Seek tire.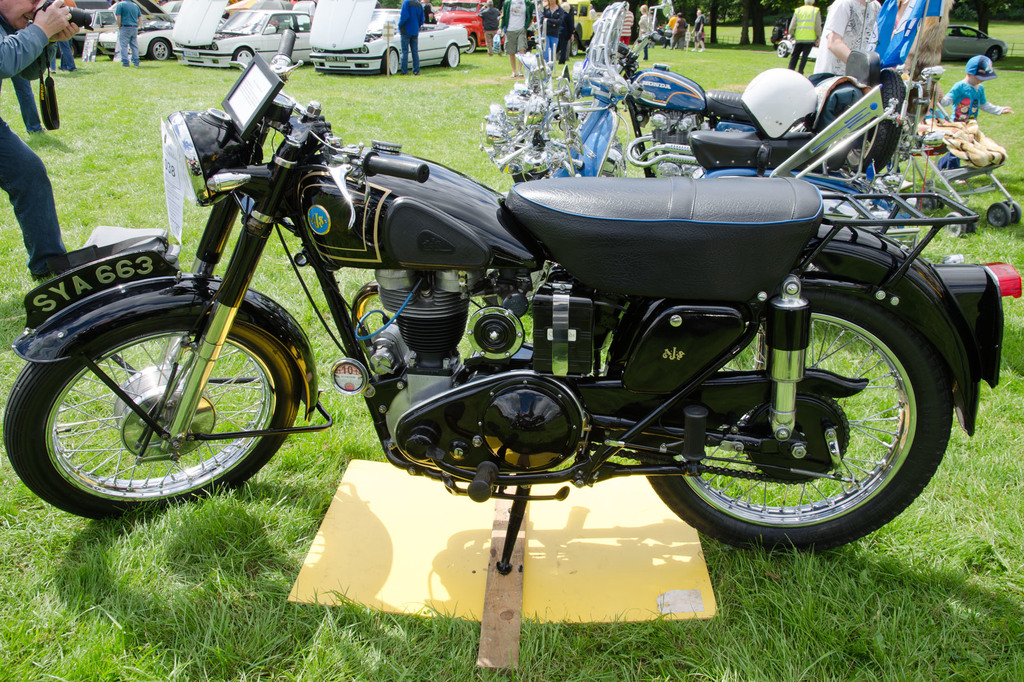
(445,44,461,67).
